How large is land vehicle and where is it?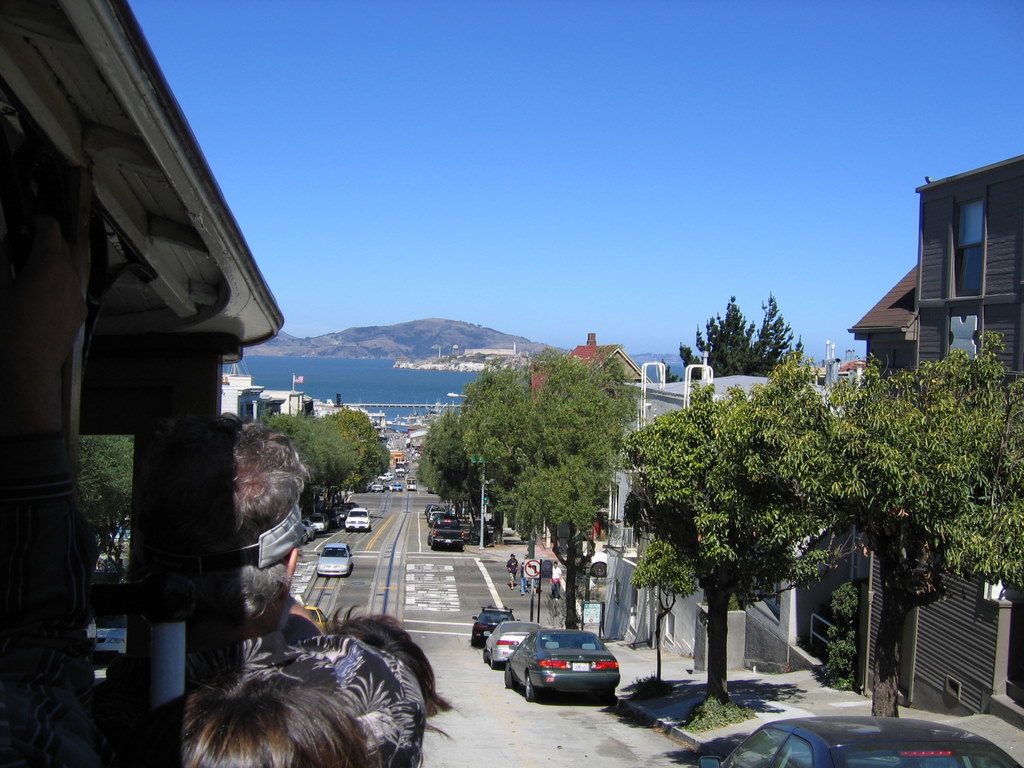
Bounding box: crop(389, 478, 404, 494).
